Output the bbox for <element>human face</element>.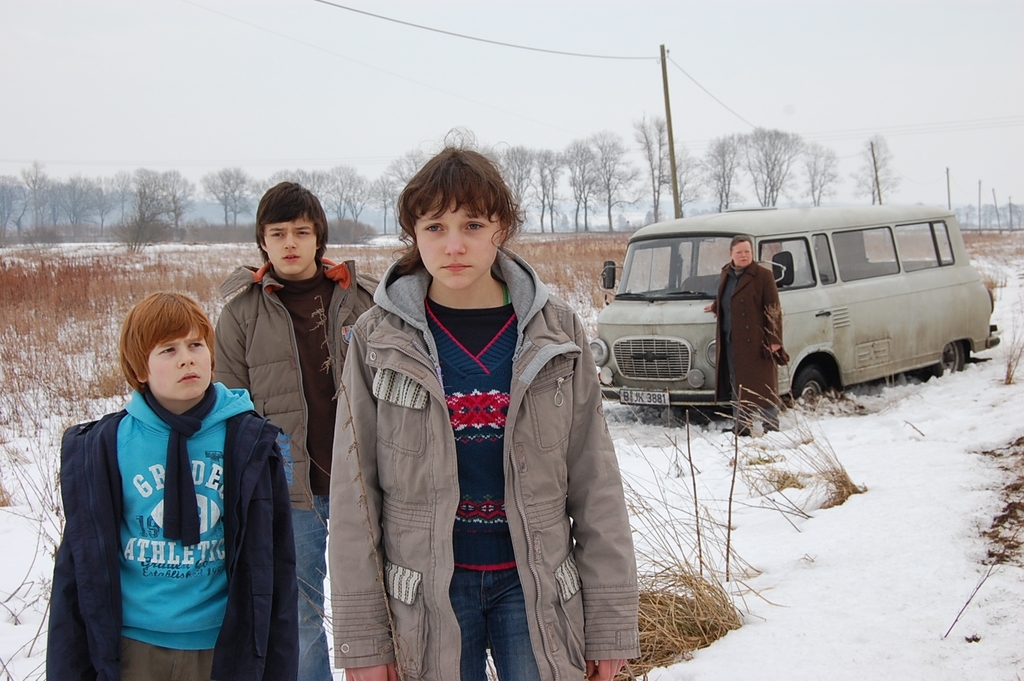
Rect(413, 194, 498, 285).
